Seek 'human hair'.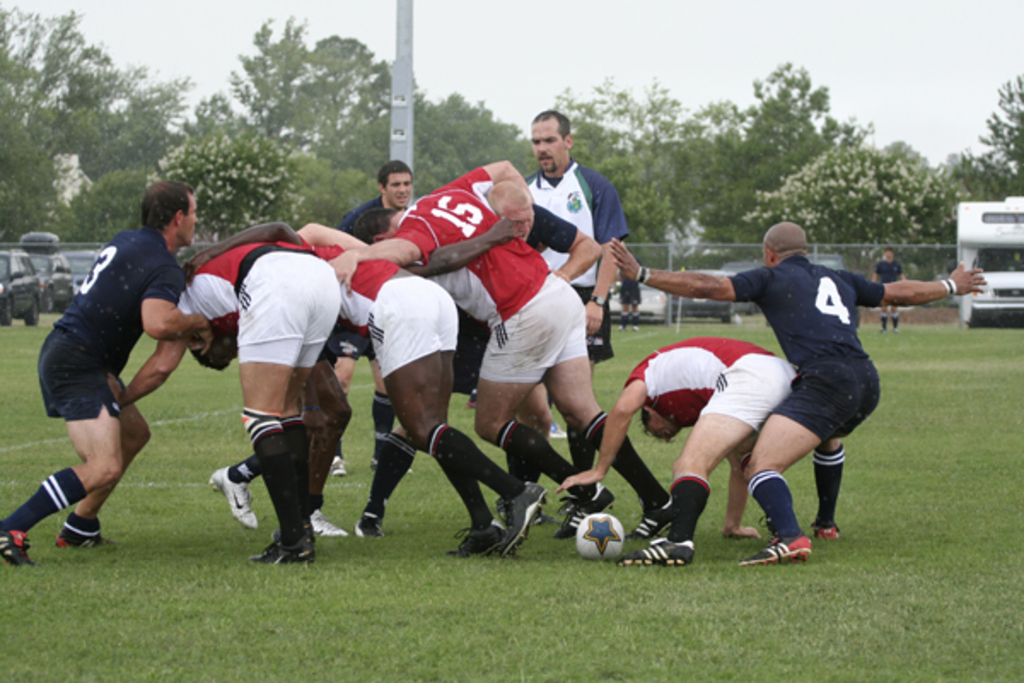
box(765, 219, 809, 248).
